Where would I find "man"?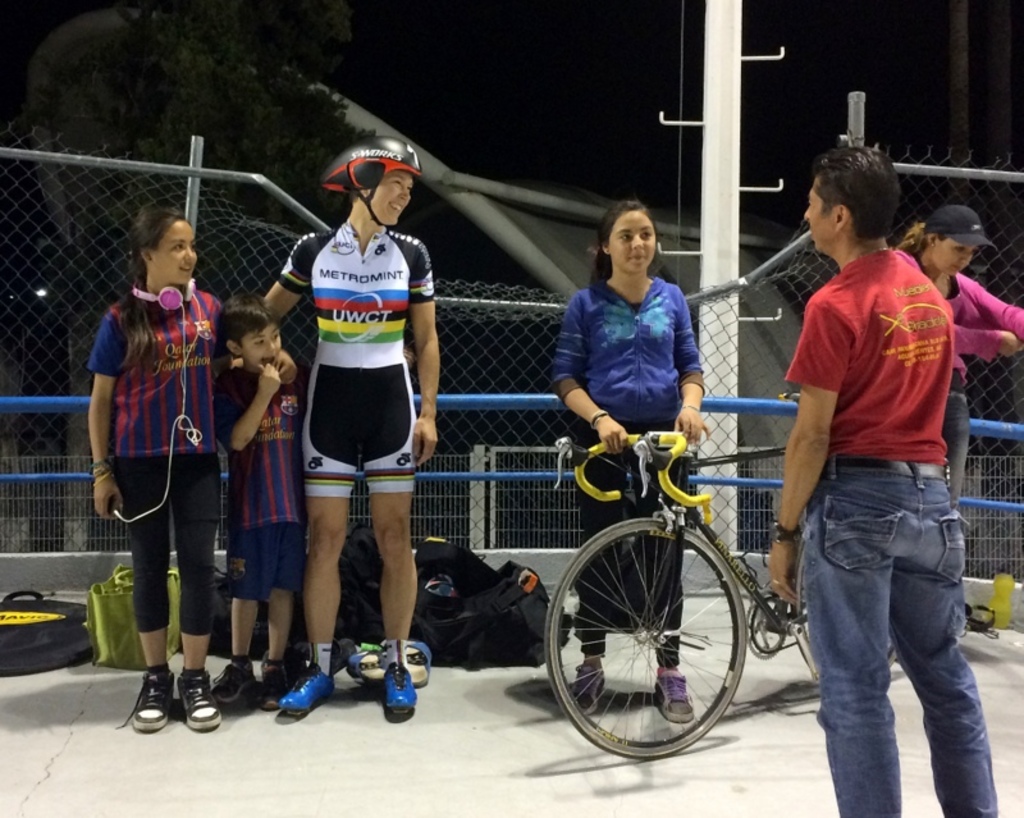
At 768 146 998 817.
